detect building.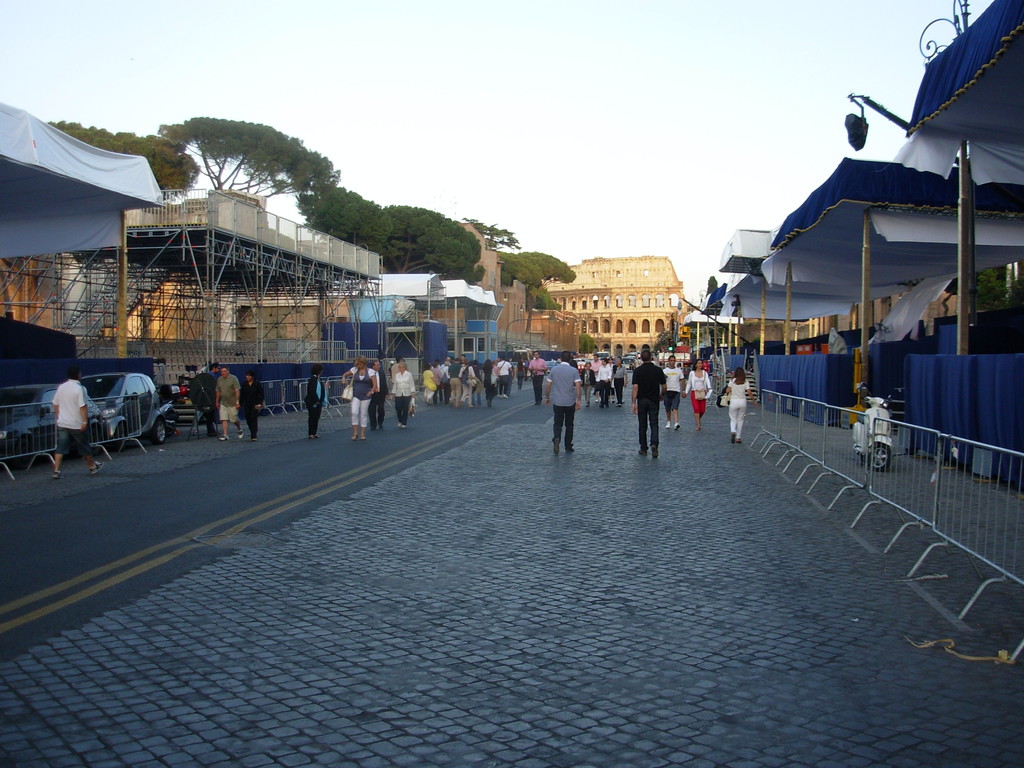
Detected at bbox(44, 188, 381, 386).
